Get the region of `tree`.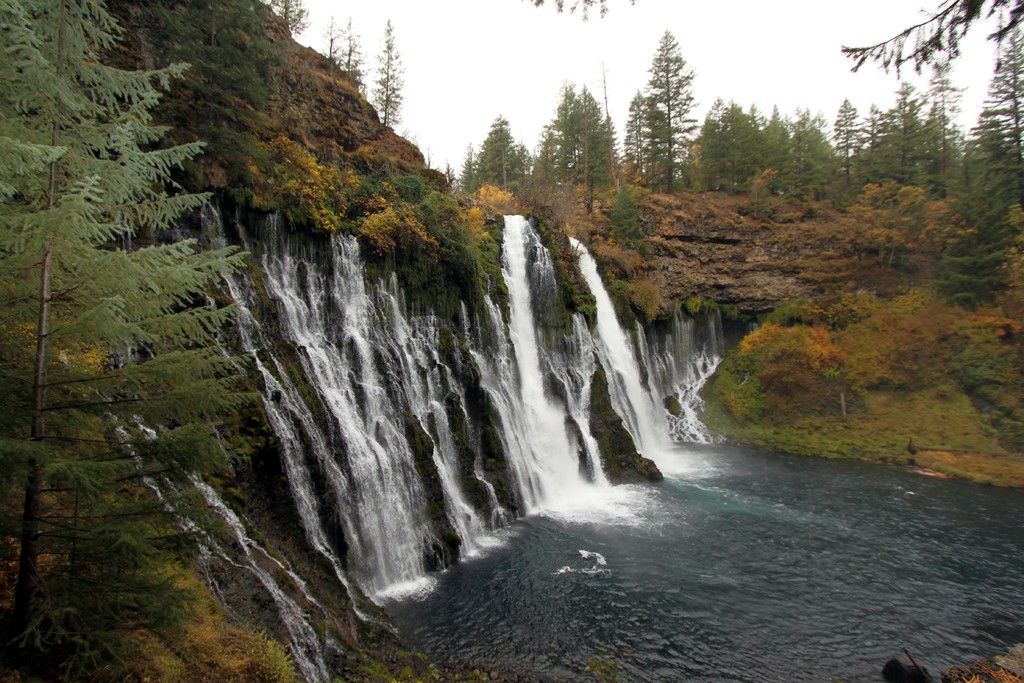
<bbox>367, 19, 404, 127</bbox>.
